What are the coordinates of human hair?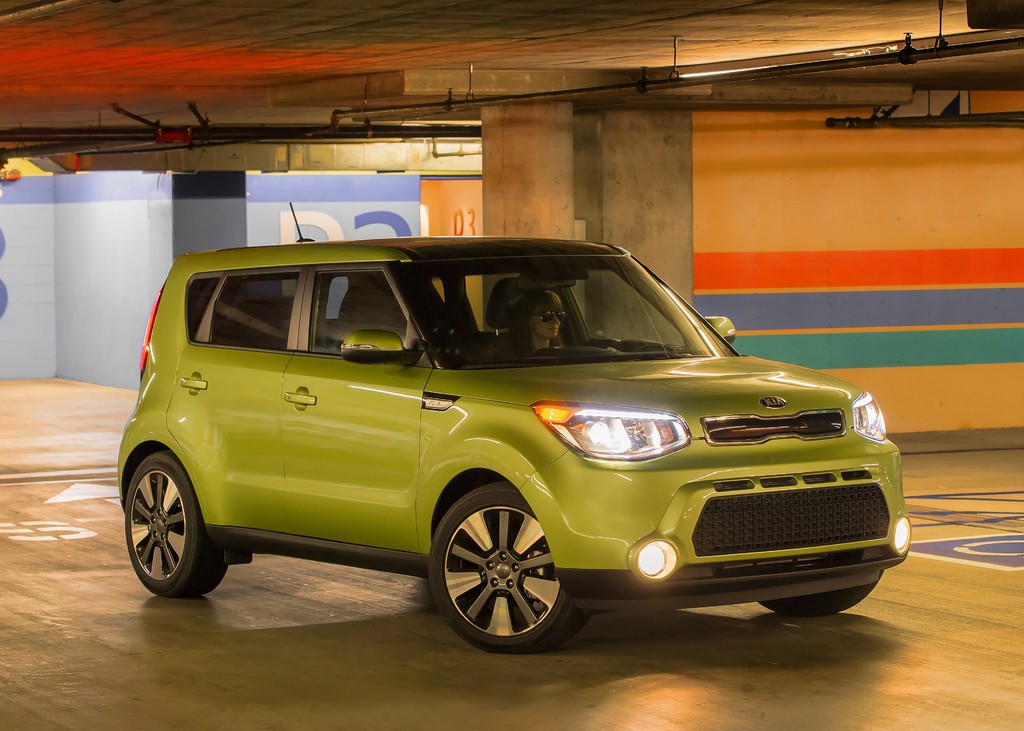
[x1=513, y1=290, x2=564, y2=361].
